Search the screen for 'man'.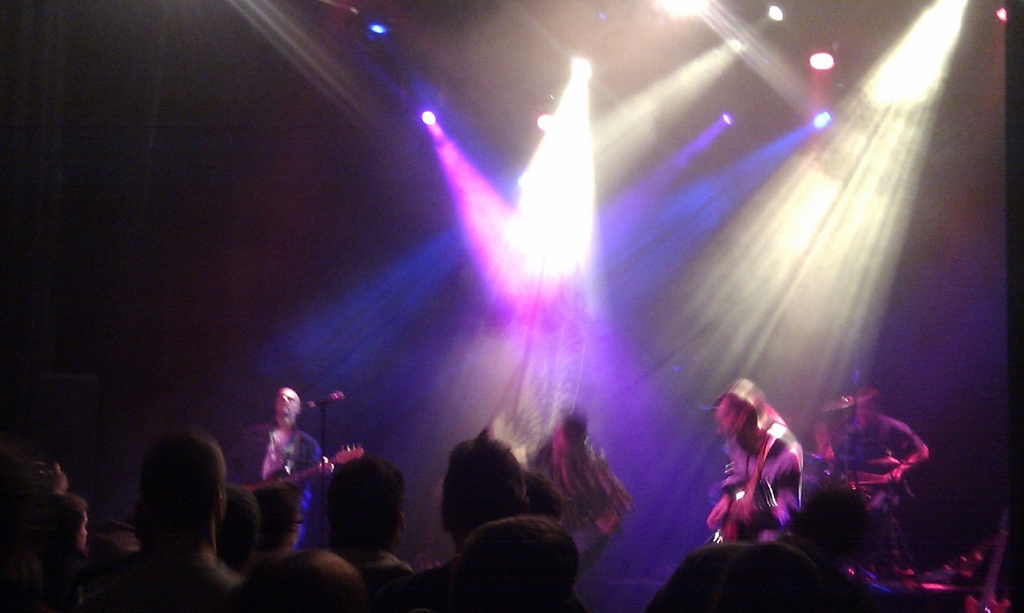
Found at [x1=707, y1=390, x2=816, y2=564].
